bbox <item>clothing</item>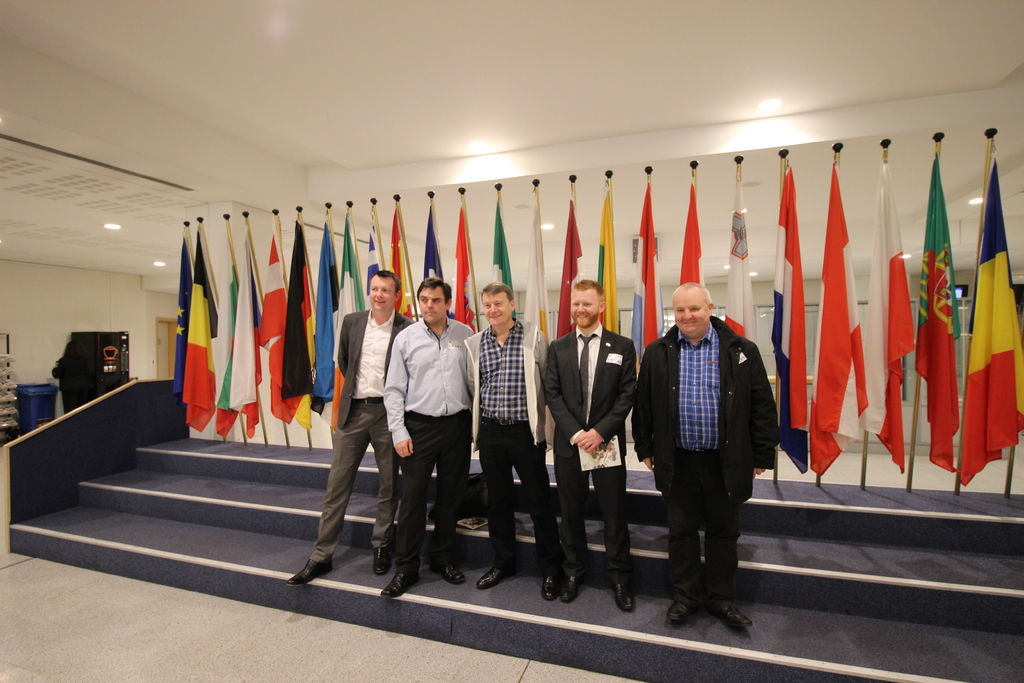
Rect(541, 323, 644, 588)
